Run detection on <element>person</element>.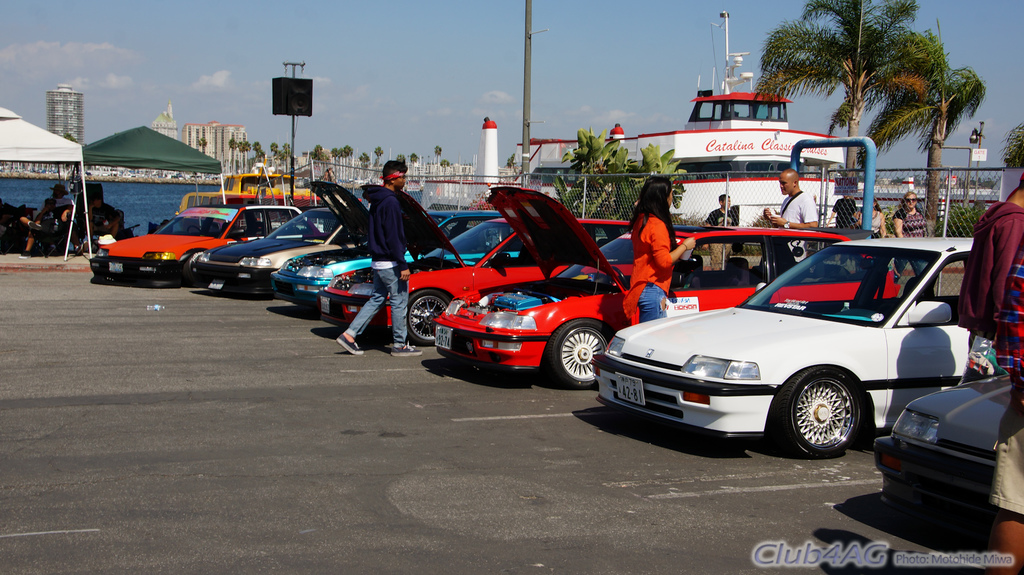
Result: BBox(764, 171, 815, 229).
